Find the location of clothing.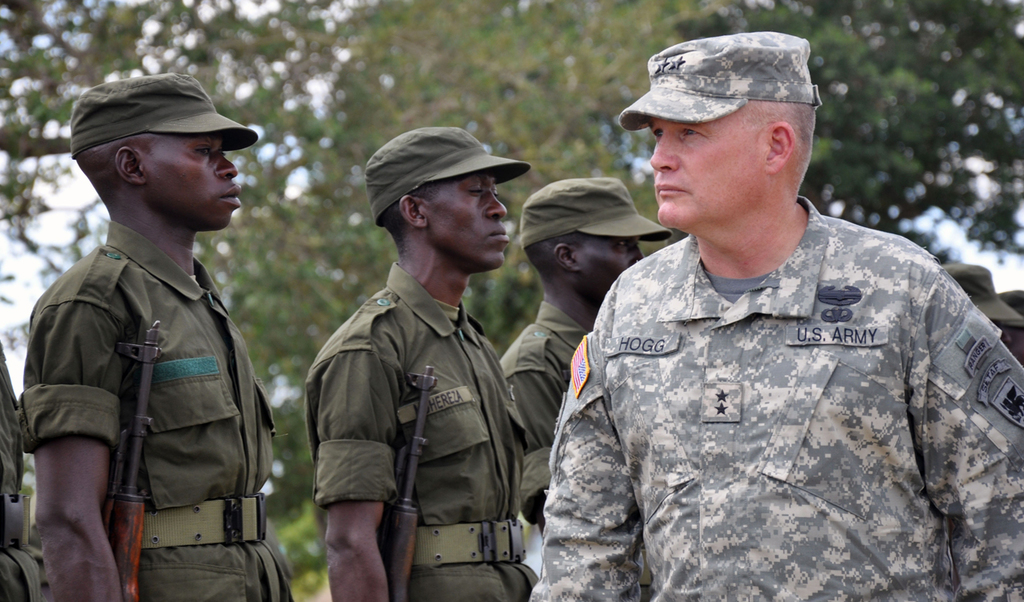
Location: Rect(0, 347, 40, 601).
